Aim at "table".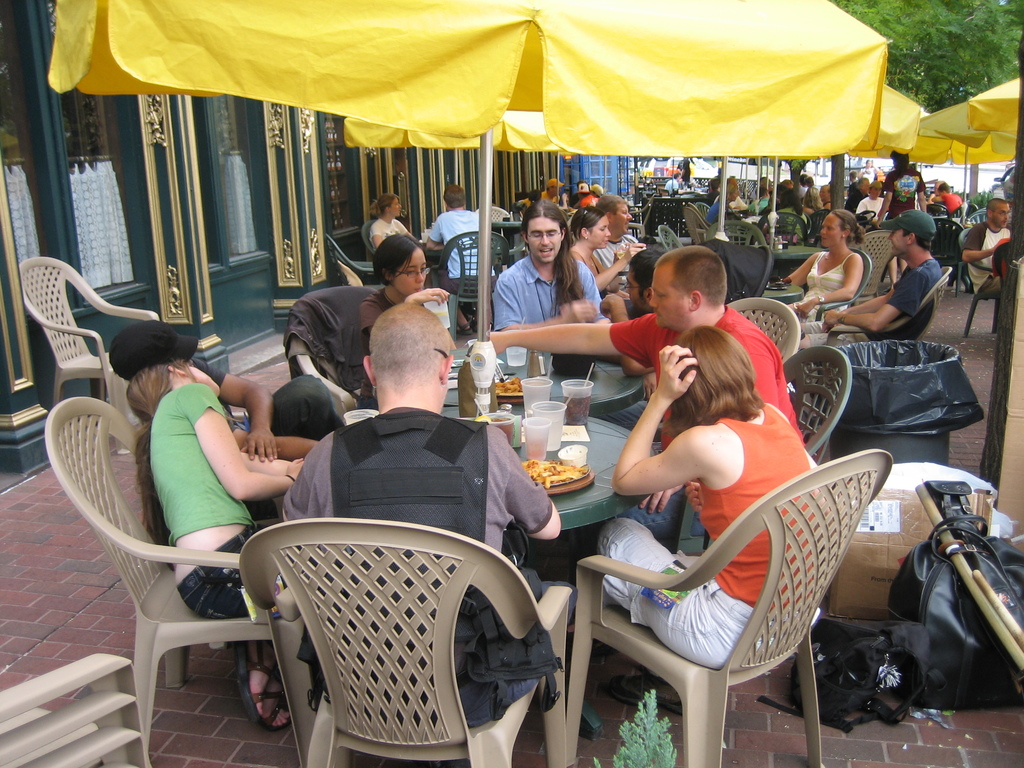
Aimed at <bbox>758, 270, 808, 307</bbox>.
